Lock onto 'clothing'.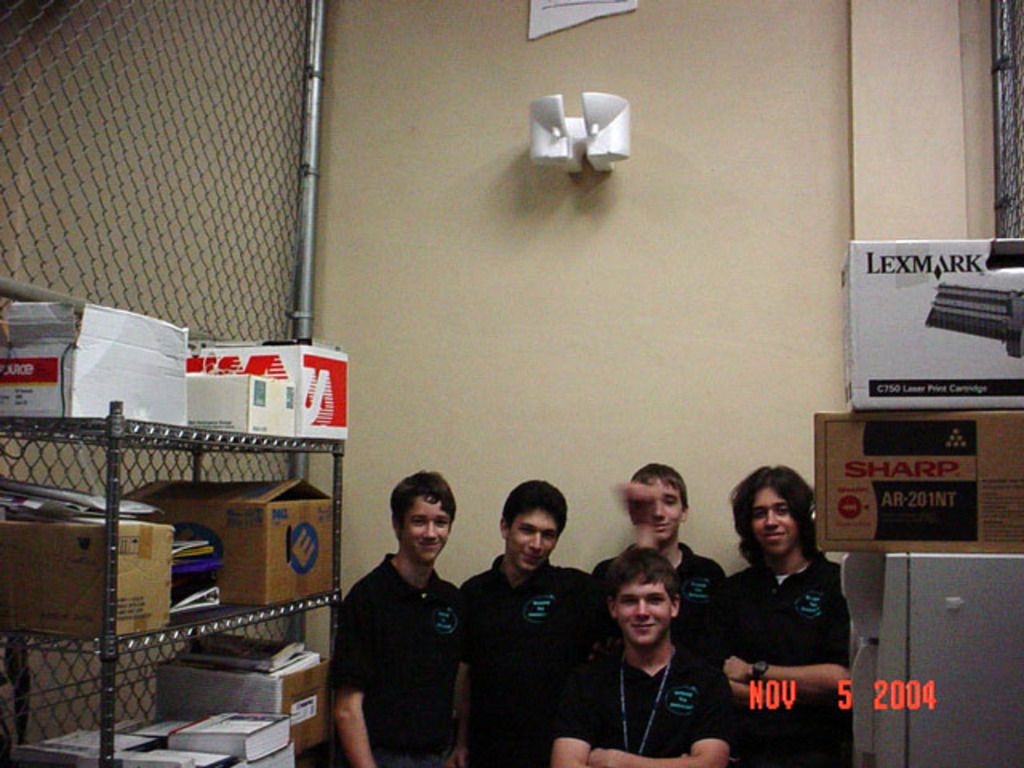
Locked: x1=314, y1=510, x2=490, y2=766.
